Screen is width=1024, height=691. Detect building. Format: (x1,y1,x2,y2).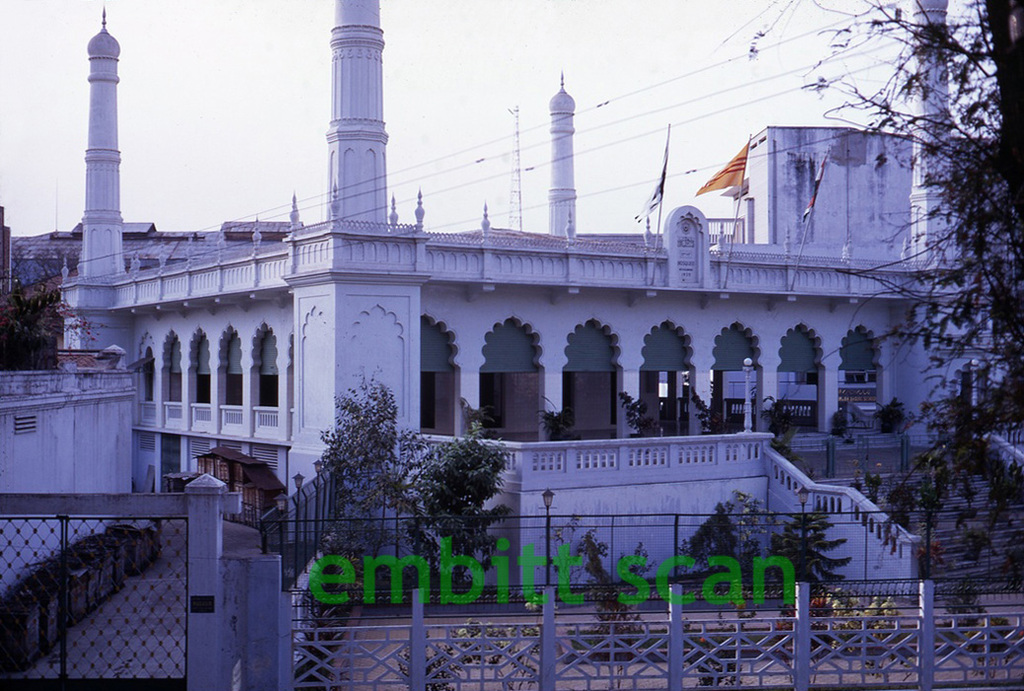
(0,0,1023,690).
